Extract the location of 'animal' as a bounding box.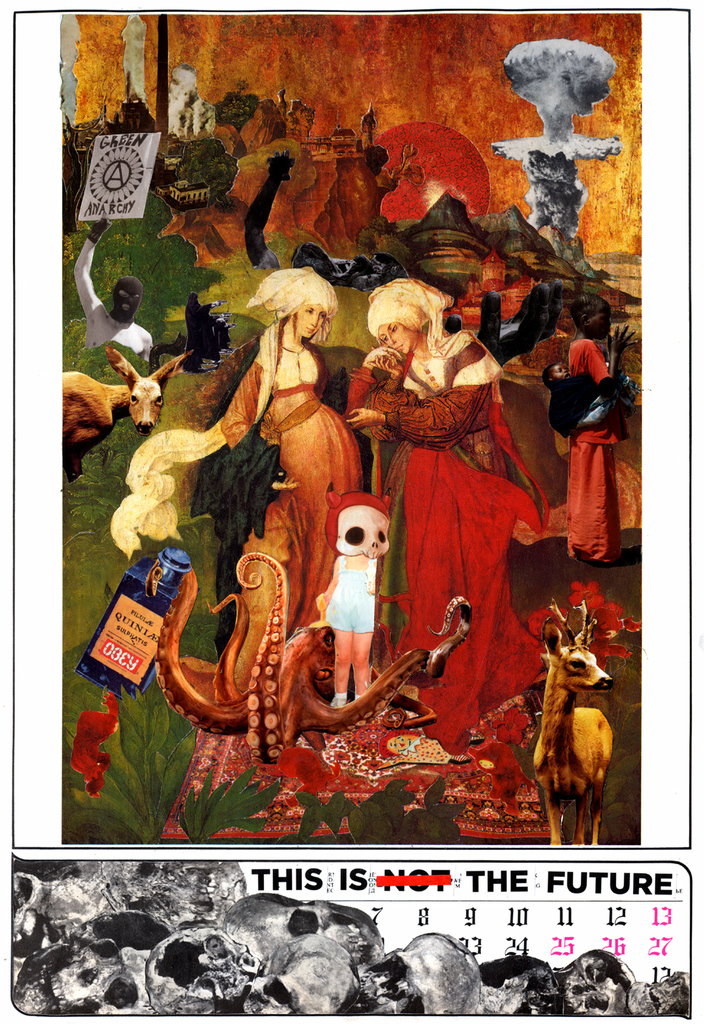
532 593 615 856.
